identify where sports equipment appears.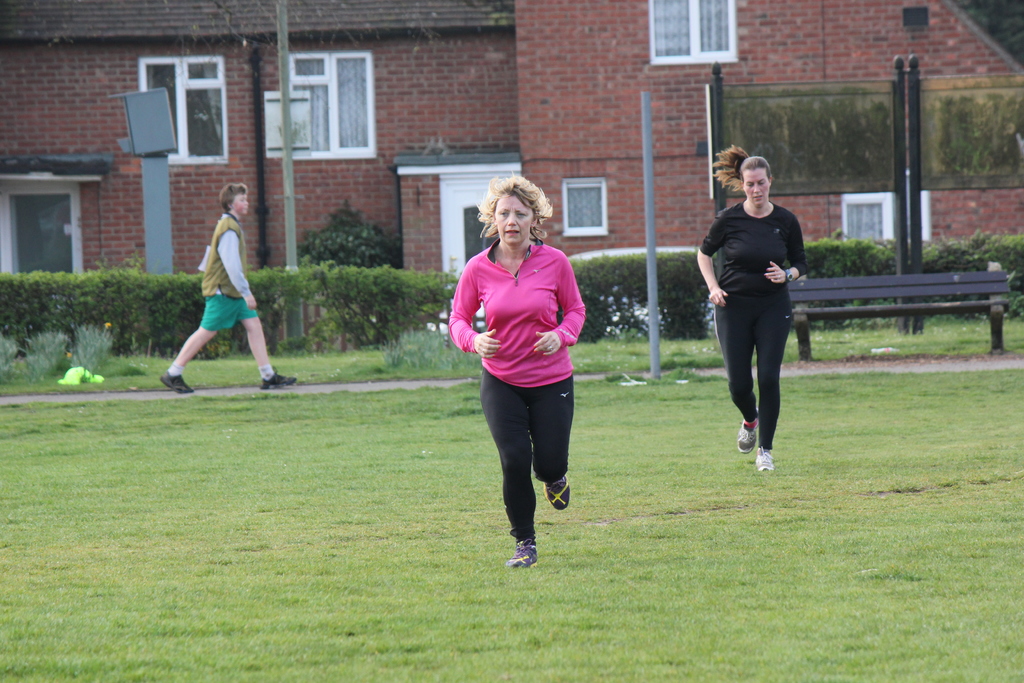
Appears at [504,537,538,570].
